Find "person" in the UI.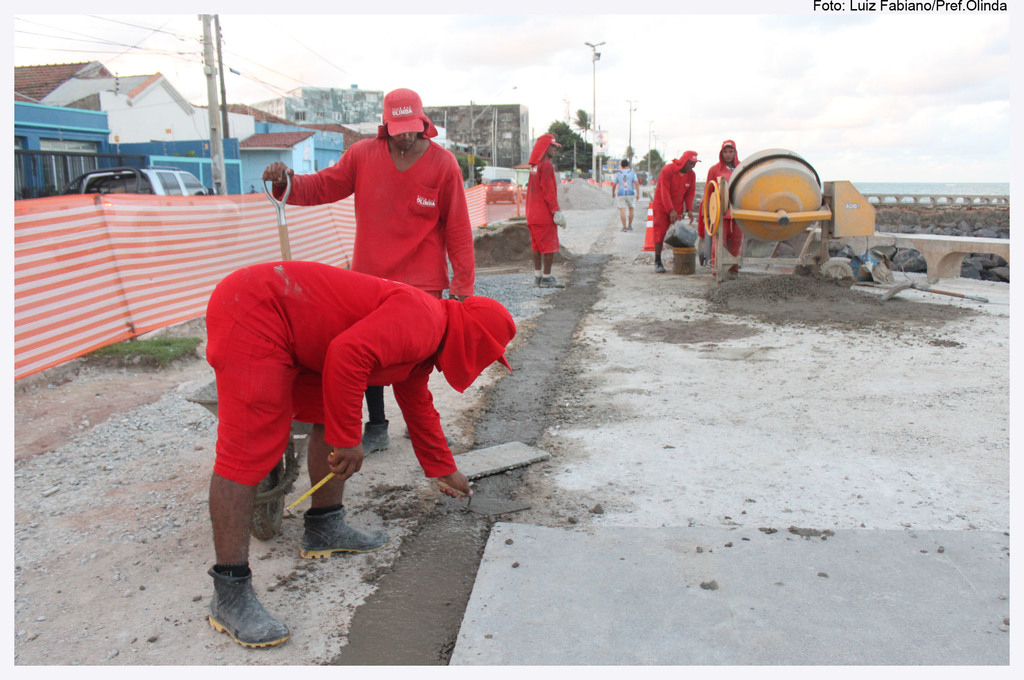
UI element at x1=655, y1=153, x2=701, y2=275.
